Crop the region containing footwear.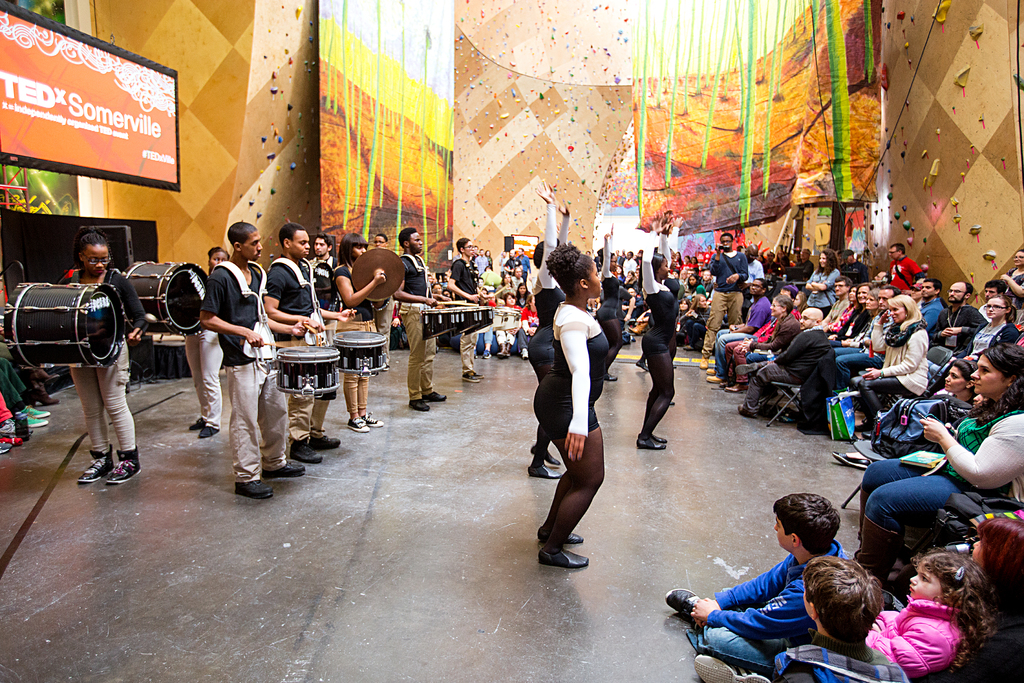
Crop region: (x1=534, y1=525, x2=584, y2=543).
